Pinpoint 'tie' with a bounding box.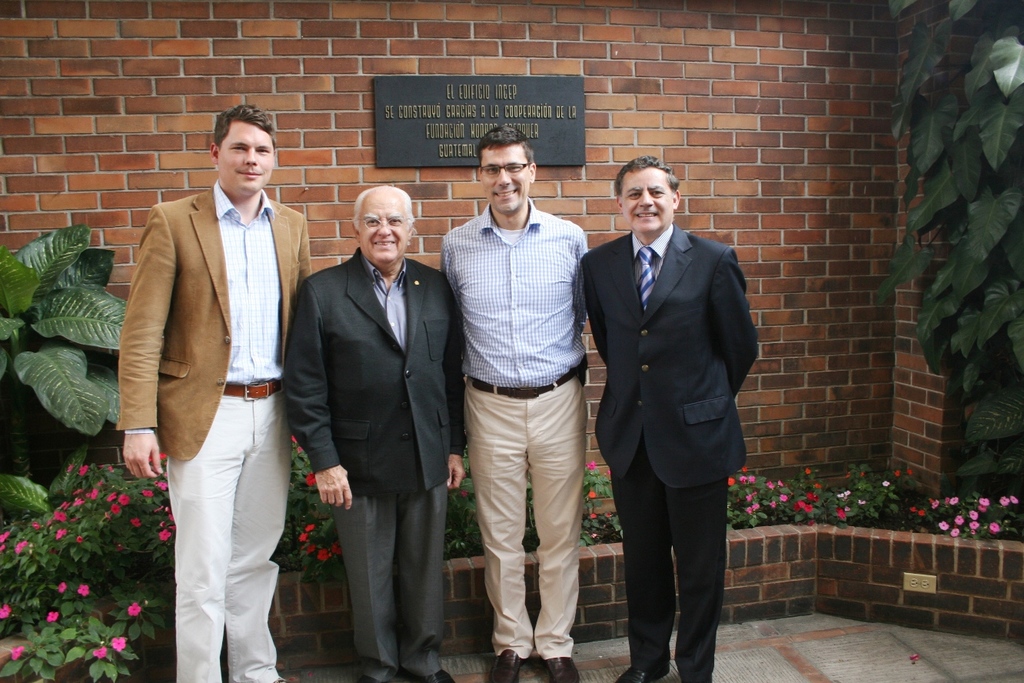
rect(638, 246, 657, 309).
